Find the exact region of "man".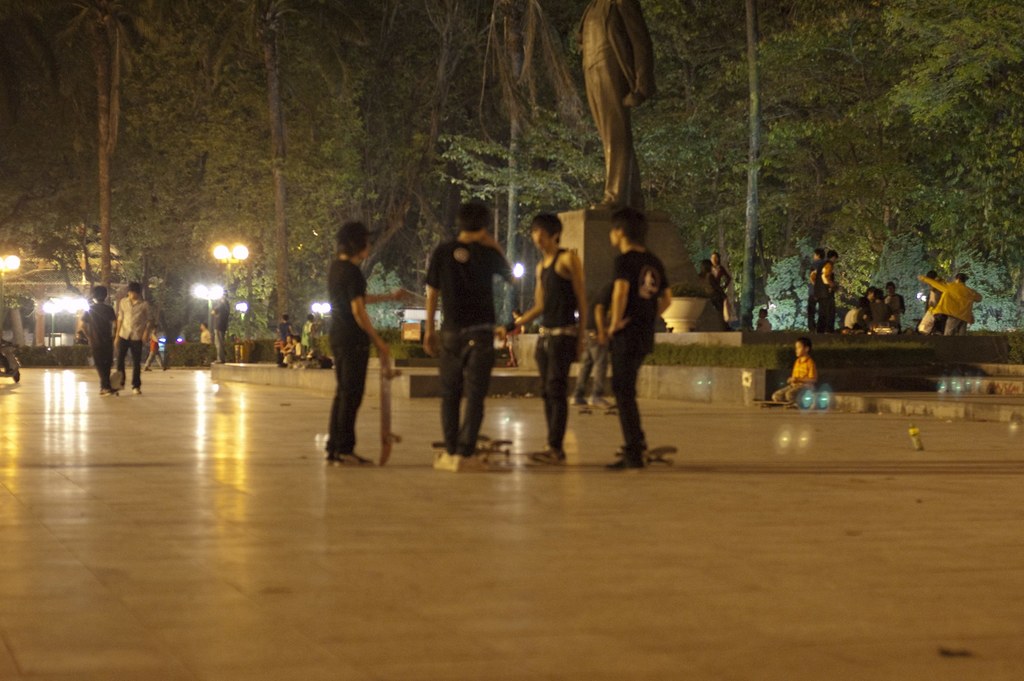
Exact region: select_region(833, 288, 908, 338).
